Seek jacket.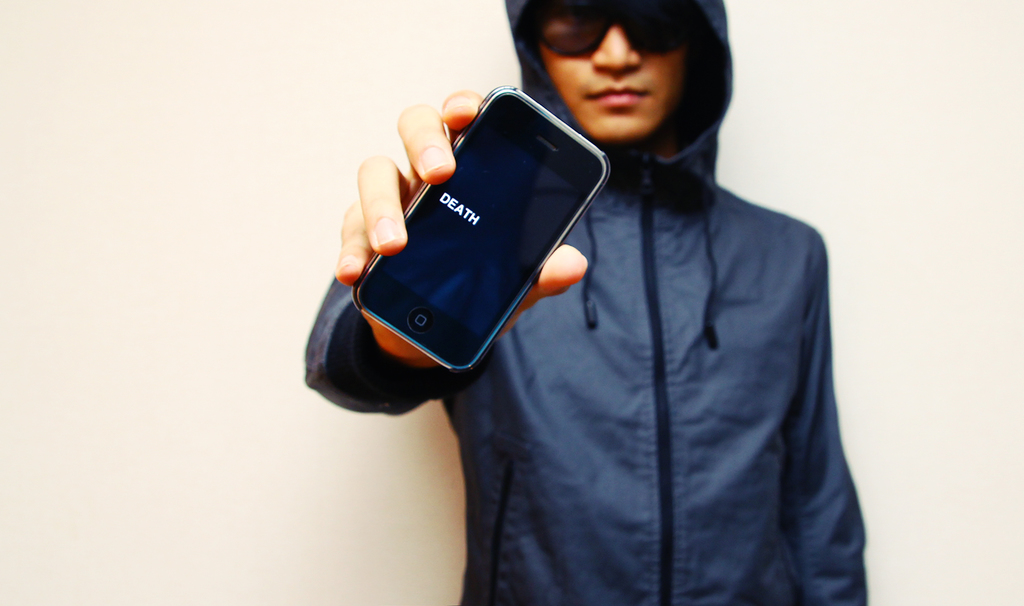
bbox(303, 0, 871, 605).
